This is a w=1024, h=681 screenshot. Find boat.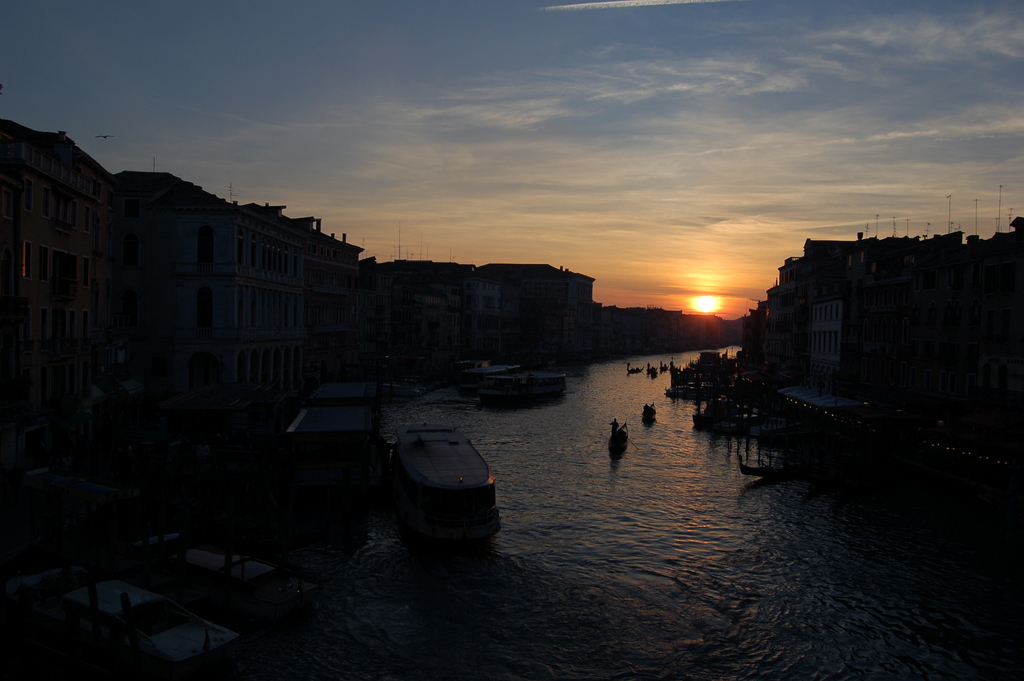
Bounding box: 607, 420, 626, 463.
